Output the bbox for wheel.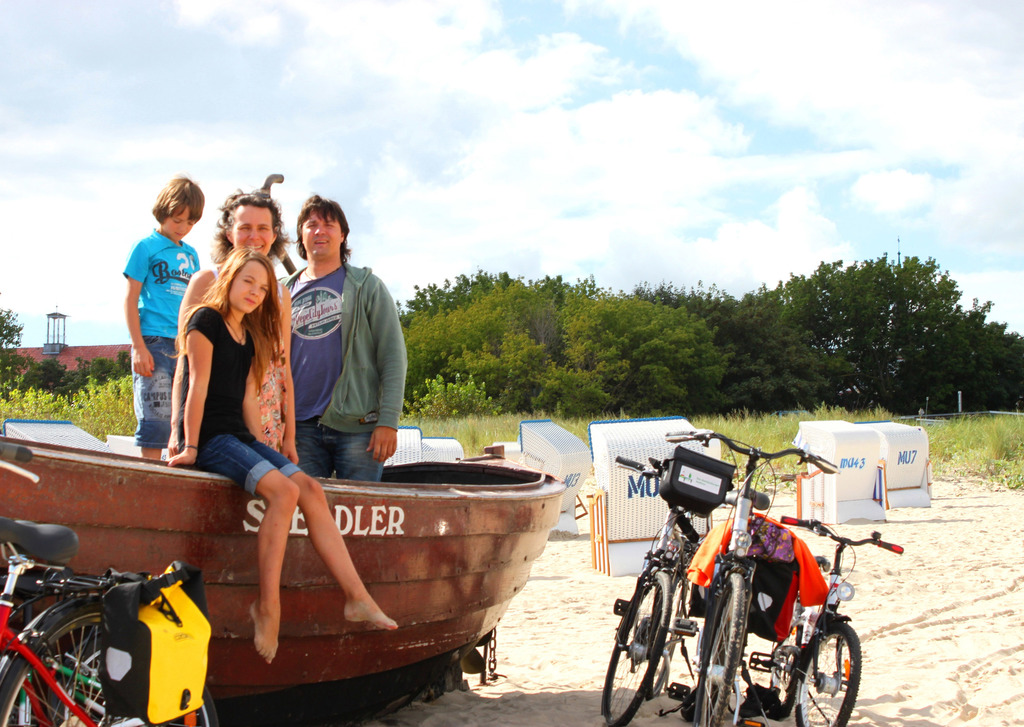
bbox(800, 628, 866, 724).
